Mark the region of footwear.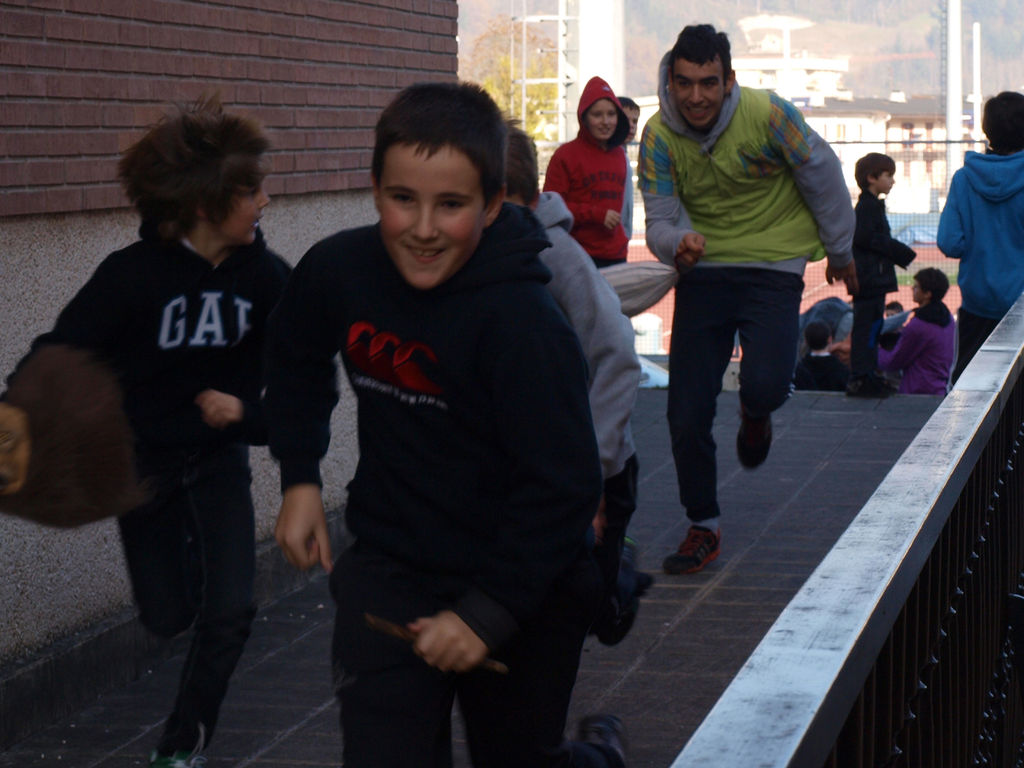
Region: left=581, top=539, right=642, bottom=652.
